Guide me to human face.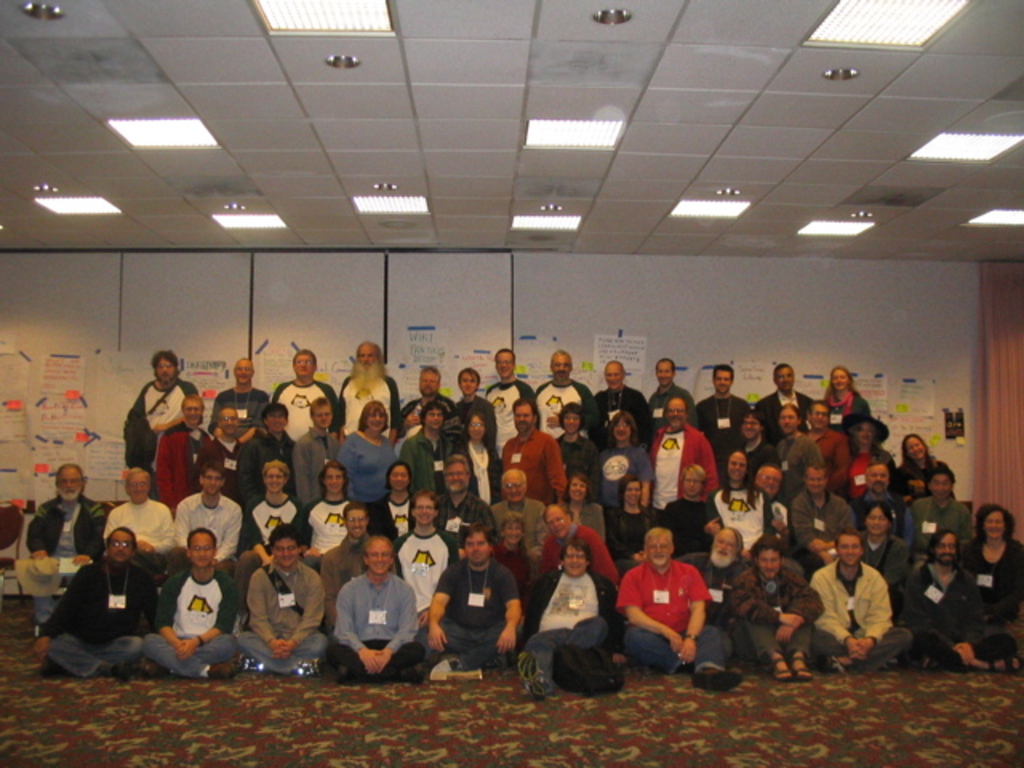
Guidance: rect(621, 477, 642, 501).
